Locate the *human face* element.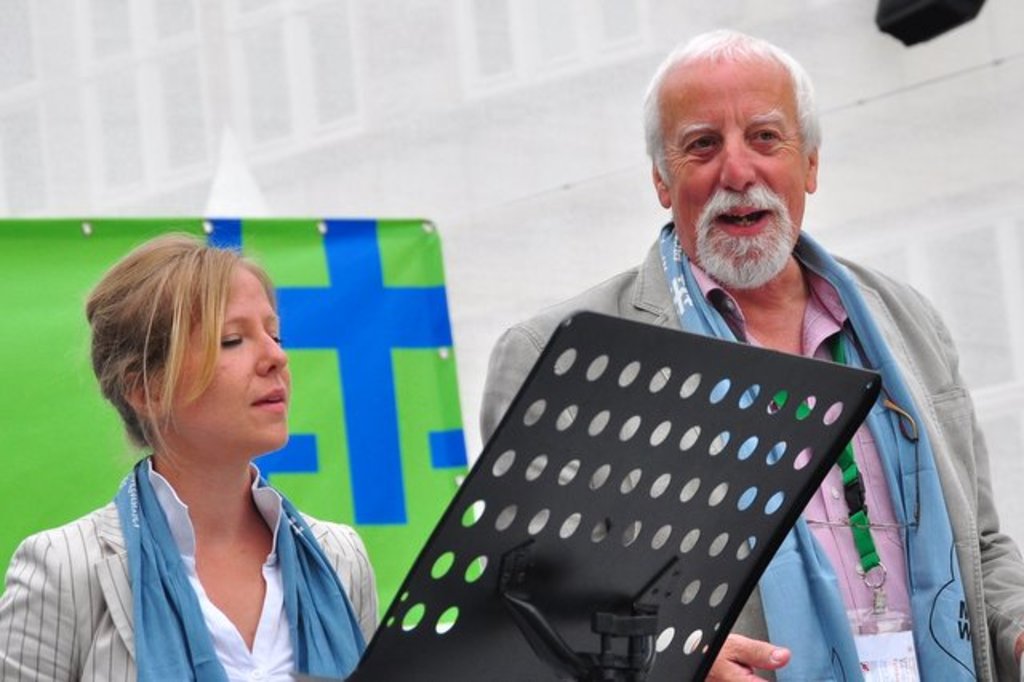
Element bbox: rect(658, 58, 806, 290).
